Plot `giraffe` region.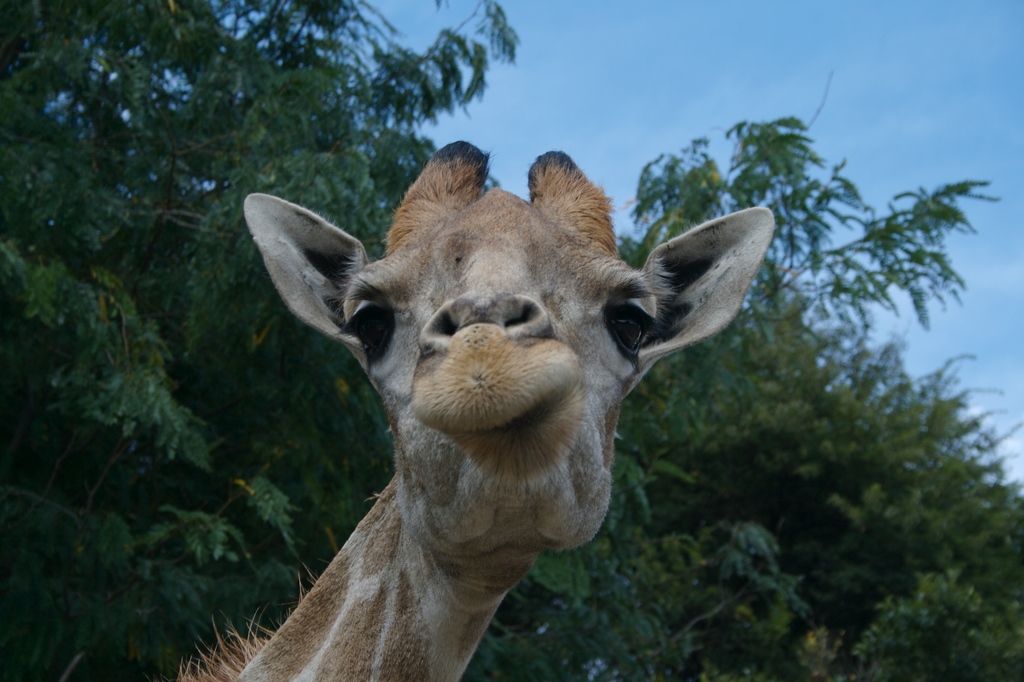
Plotted at BBox(152, 140, 777, 681).
